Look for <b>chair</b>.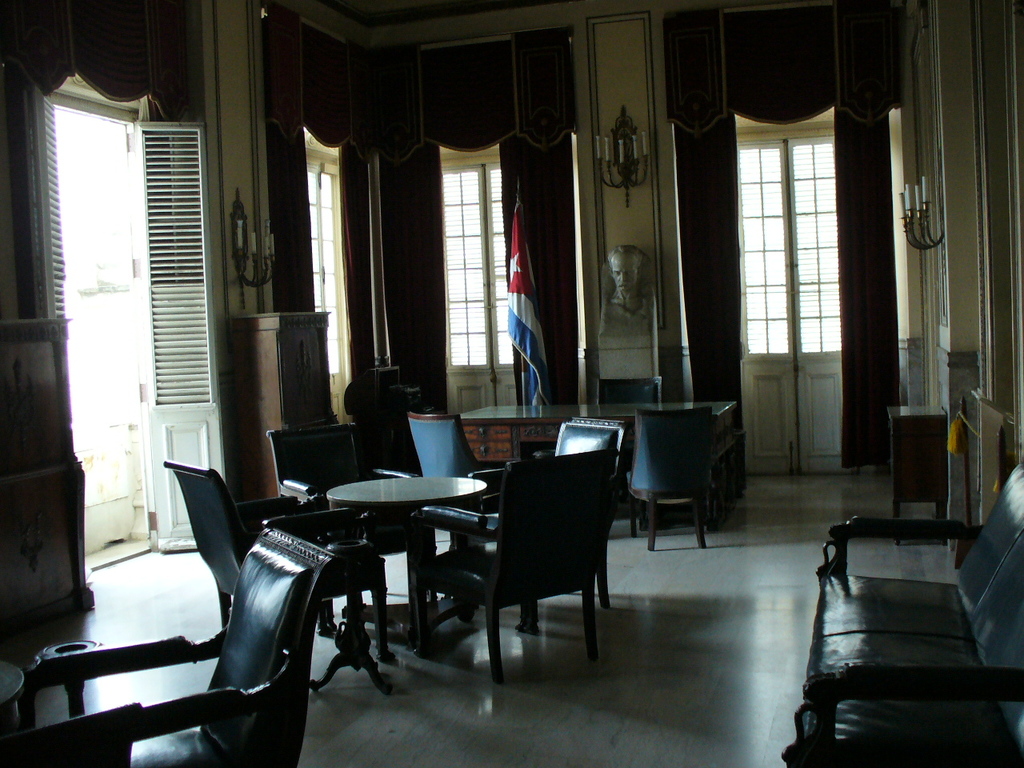
Found: 406/412/526/552.
